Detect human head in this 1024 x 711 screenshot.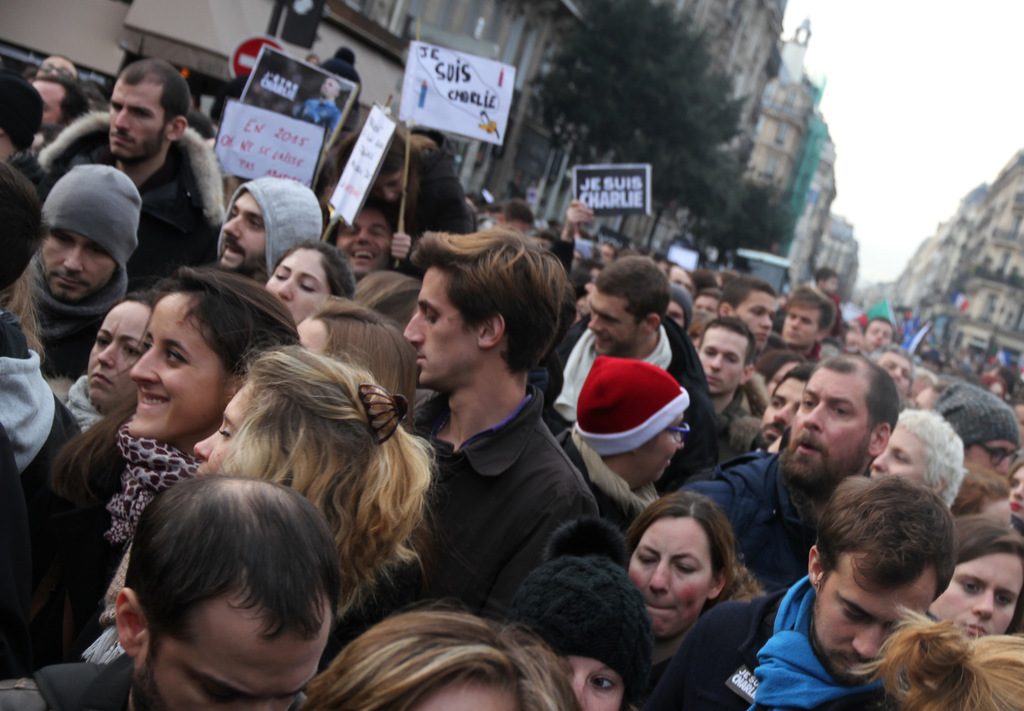
Detection: 809, 477, 956, 674.
